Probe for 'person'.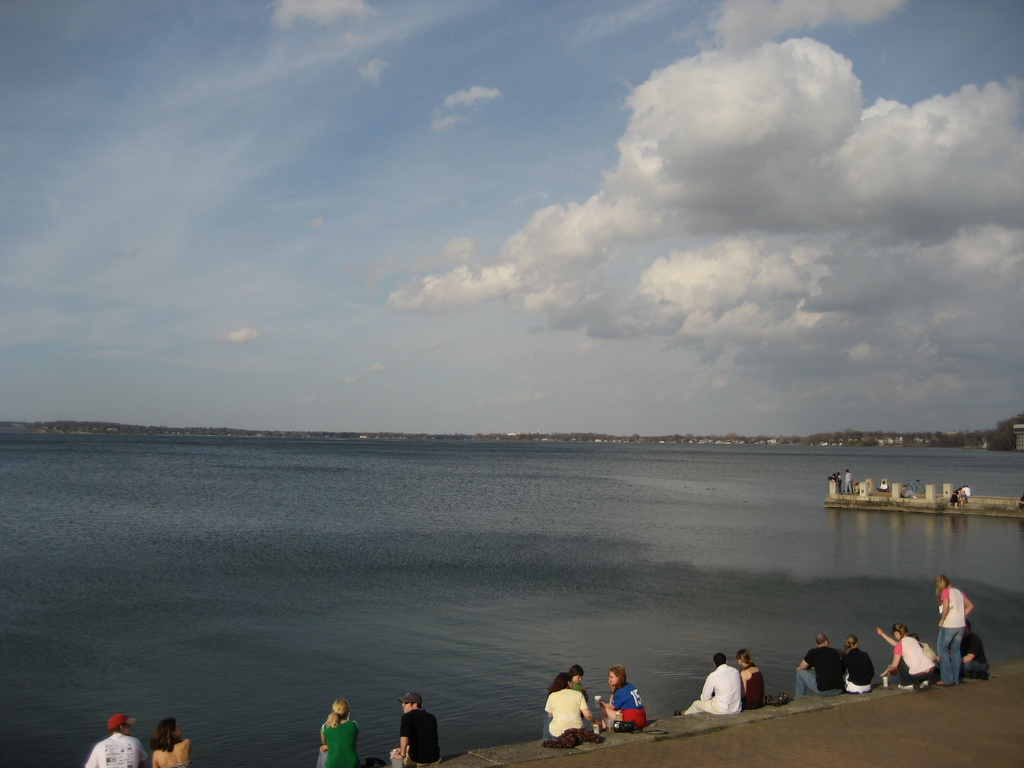
Probe result: {"left": 838, "top": 625, "right": 870, "bottom": 691}.
